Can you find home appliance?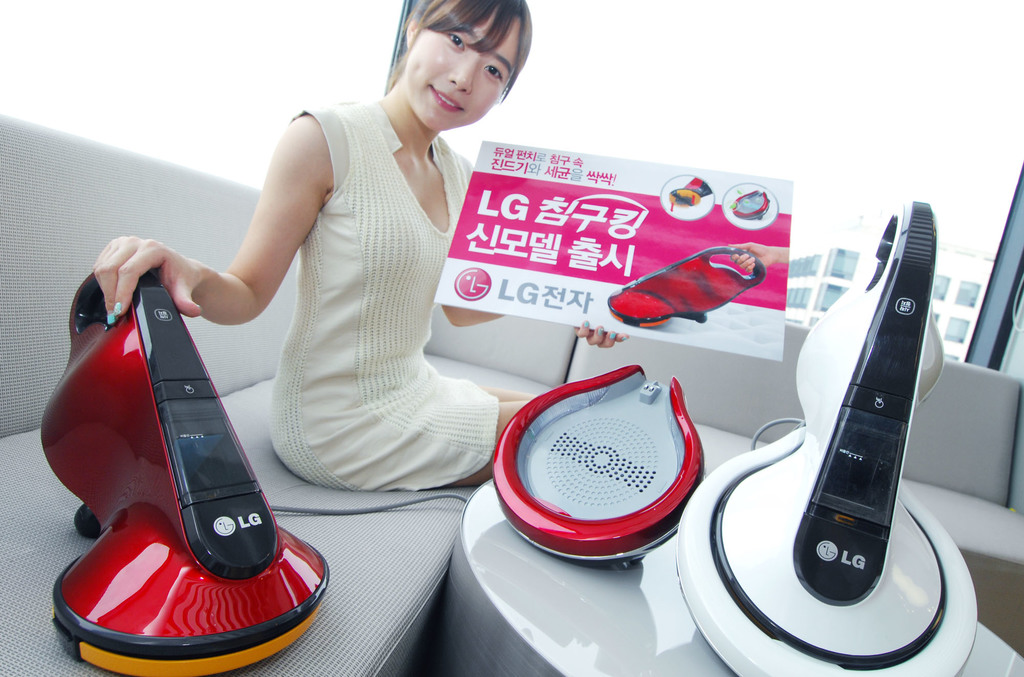
Yes, bounding box: {"x1": 39, "y1": 265, "x2": 329, "y2": 676}.
